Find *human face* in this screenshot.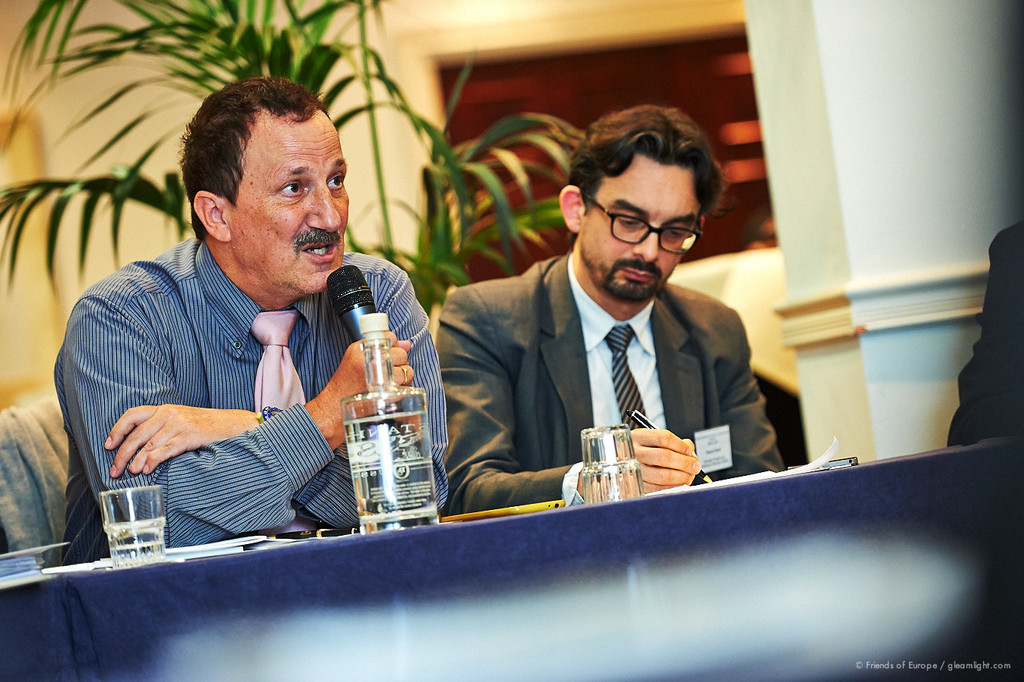
The bounding box for *human face* is <box>580,151,698,300</box>.
